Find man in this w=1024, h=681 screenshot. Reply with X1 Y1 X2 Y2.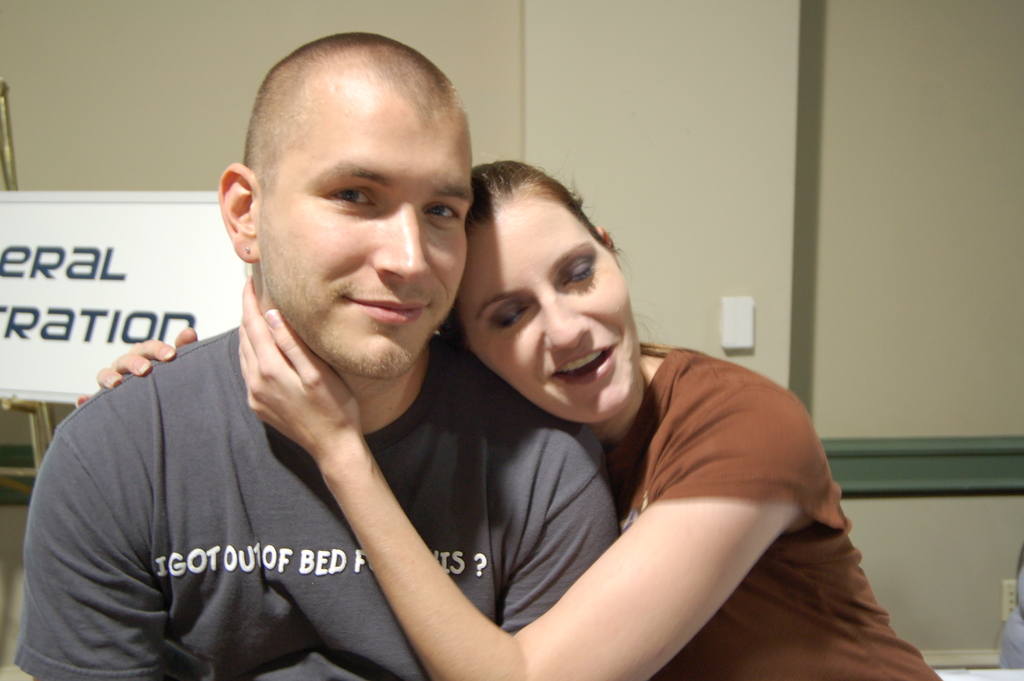
14 28 633 680.
